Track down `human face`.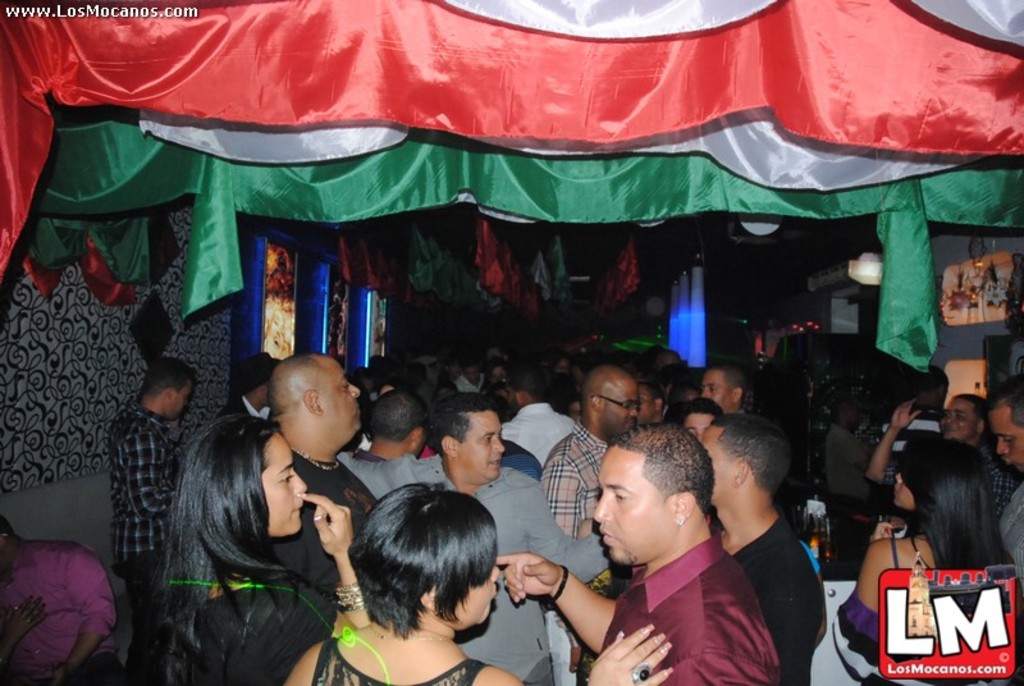
Tracked to [320, 355, 360, 430].
